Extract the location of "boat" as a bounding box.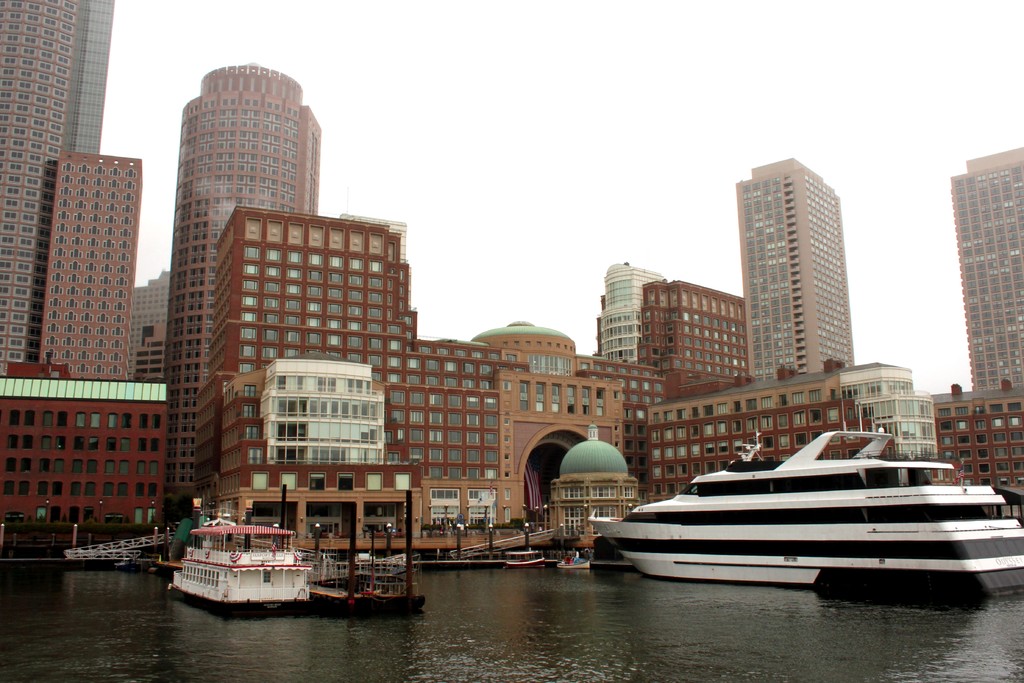
pyautogui.locateOnScreen(557, 550, 586, 568).
